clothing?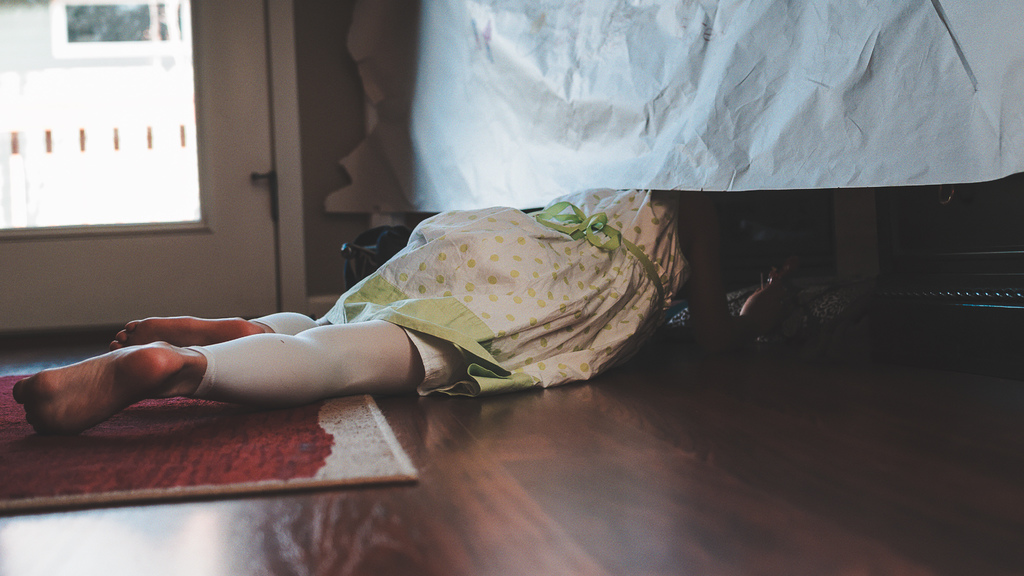
Rect(178, 183, 700, 408)
